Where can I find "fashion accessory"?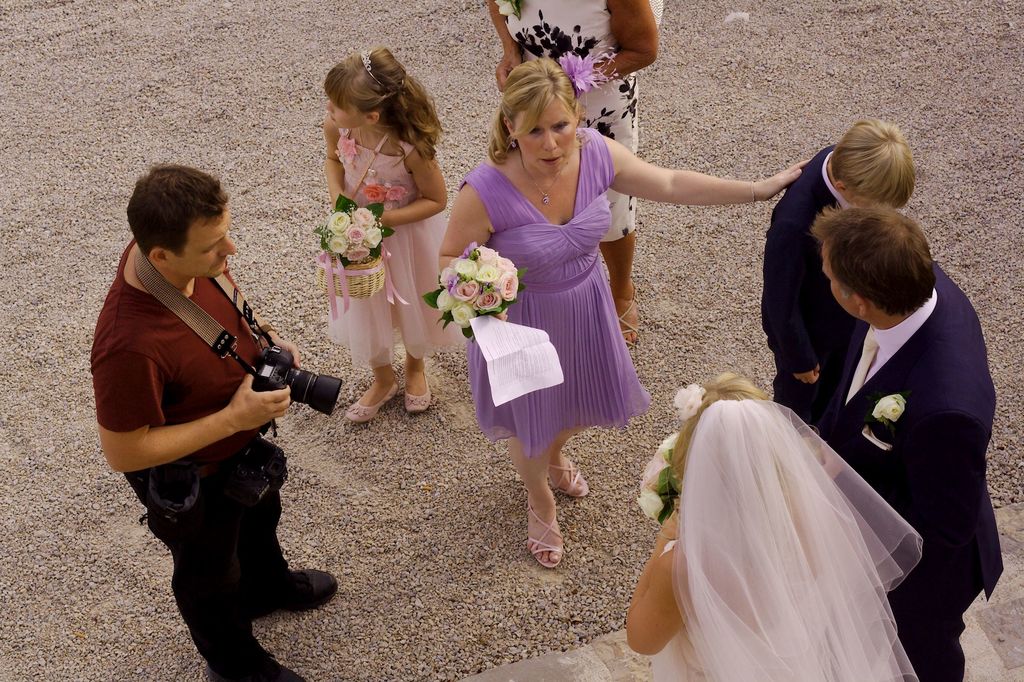
You can find it at 340:381:399:424.
